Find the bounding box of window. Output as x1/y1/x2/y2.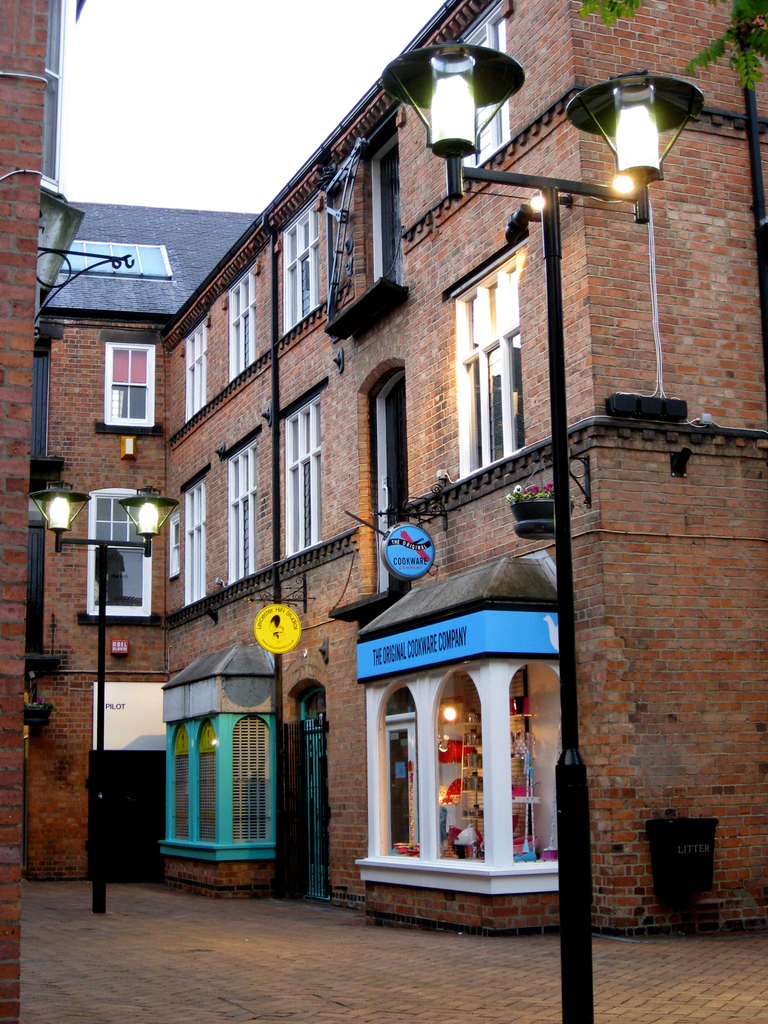
179/476/211/606.
